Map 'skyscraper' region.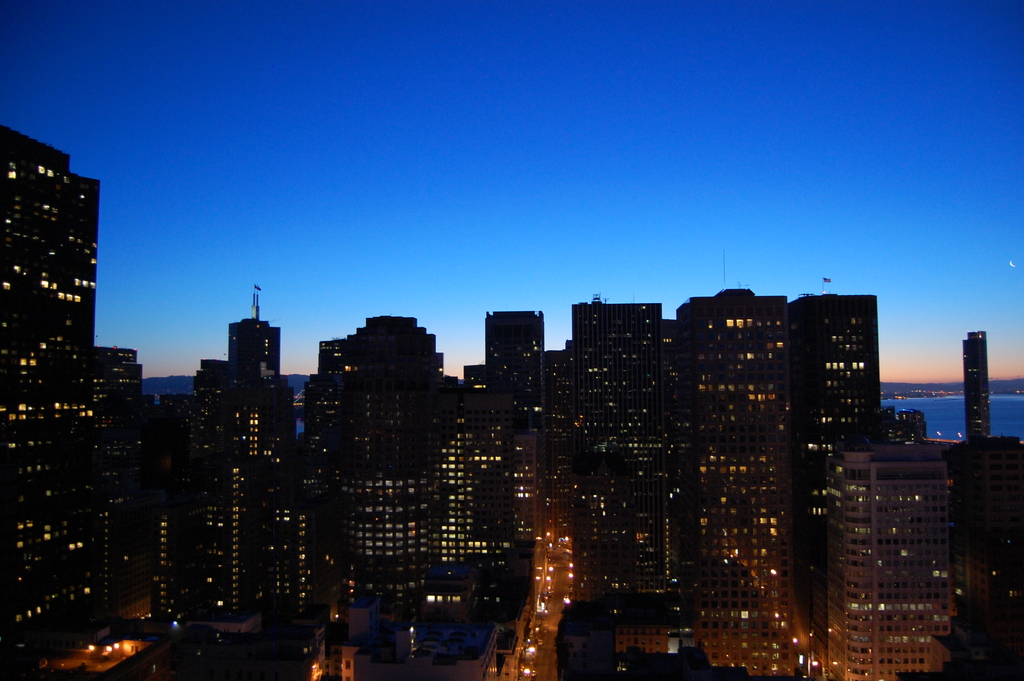
Mapped to box(317, 314, 509, 678).
